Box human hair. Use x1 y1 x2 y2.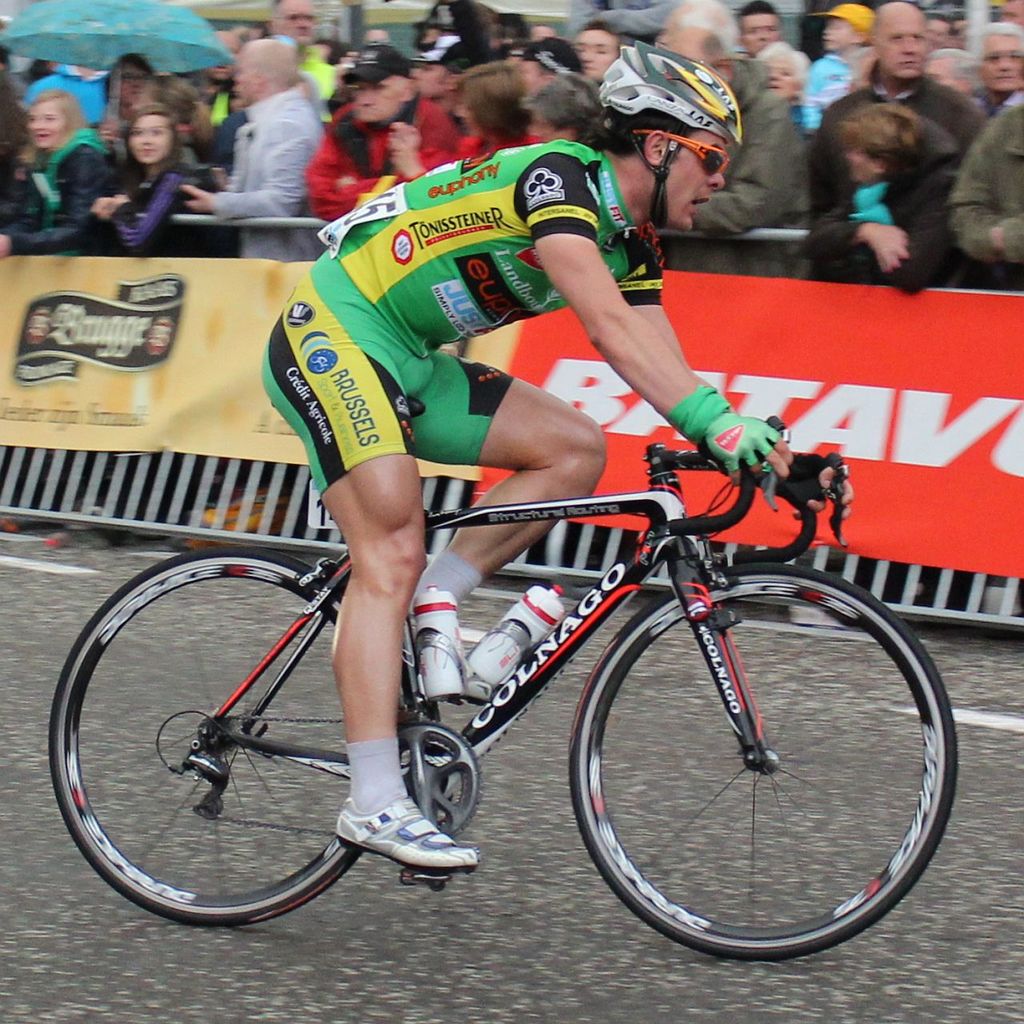
966 19 1023 61.
